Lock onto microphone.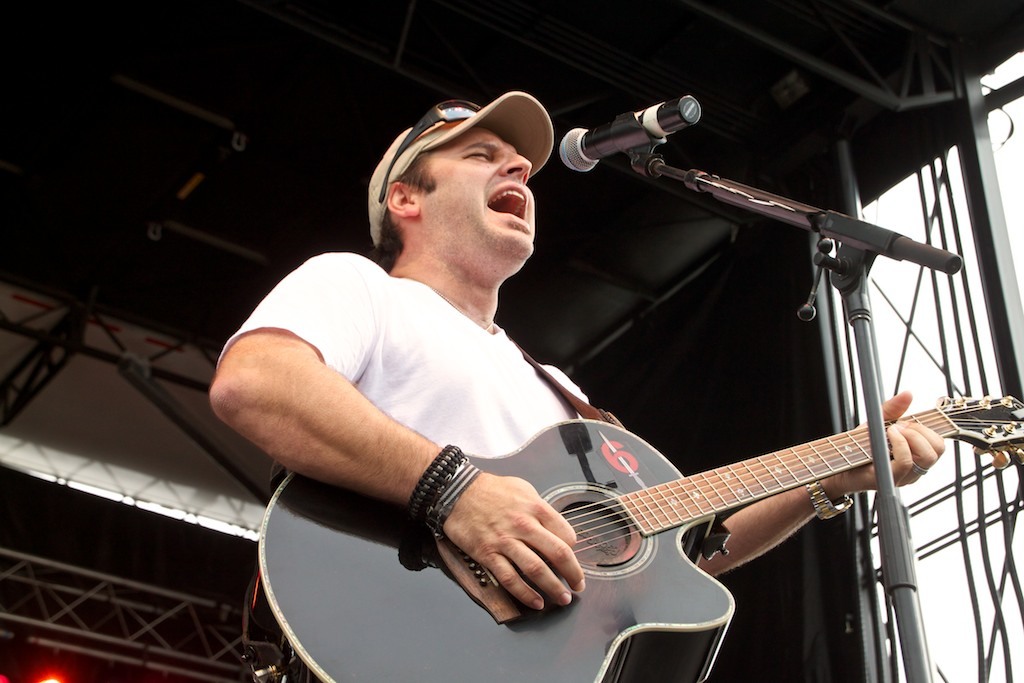
Locked: (557, 95, 703, 175).
